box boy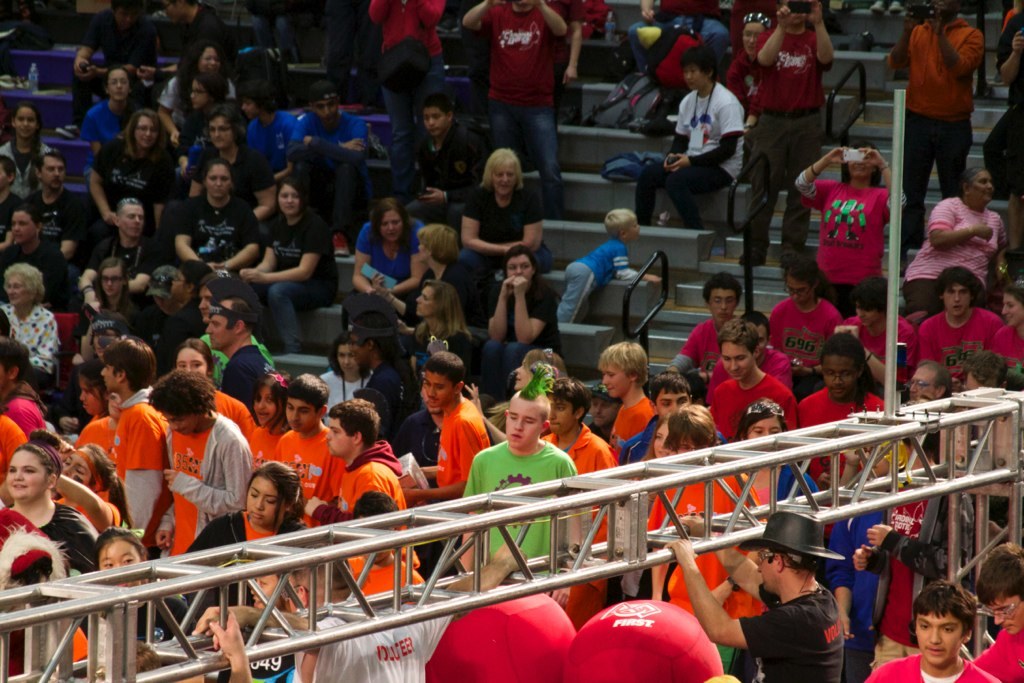
{"left": 109, "top": 337, "right": 163, "bottom": 525}
